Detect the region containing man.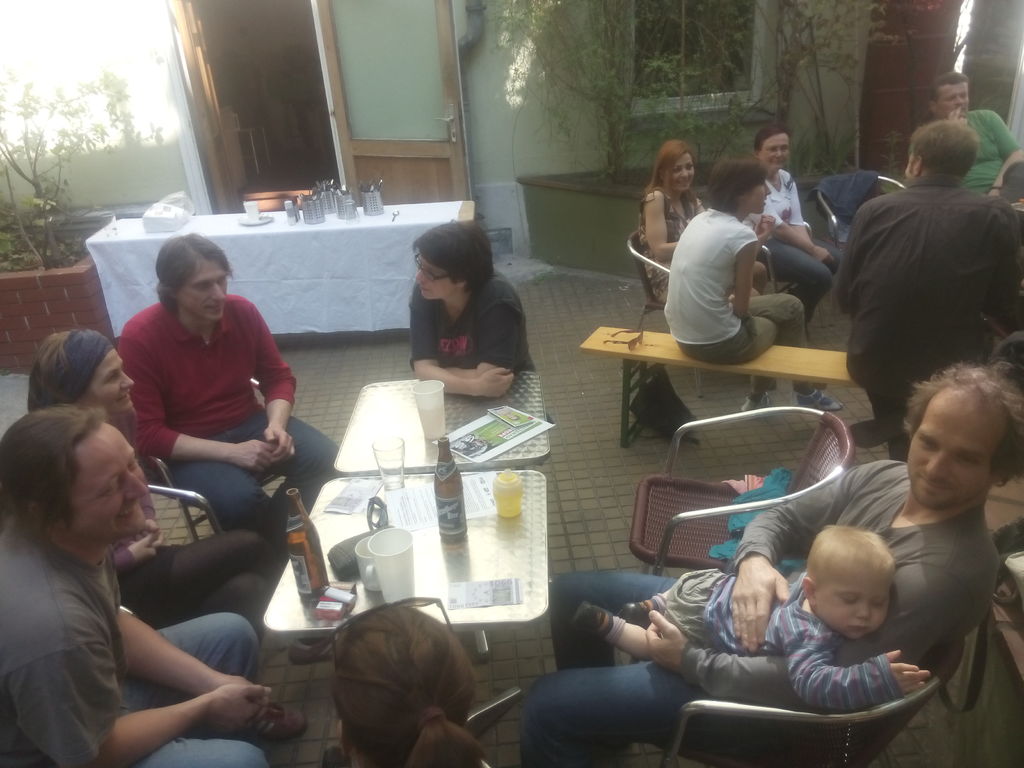
{"x1": 818, "y1": 129, "x2": 1016, "y2": 461}.
